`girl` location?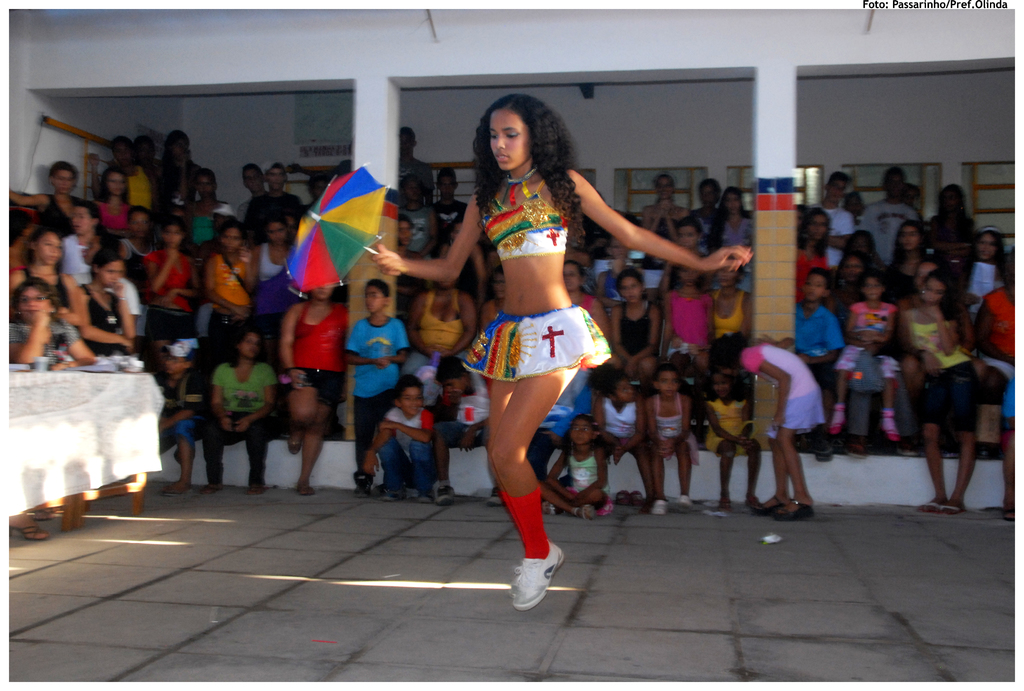
l=792, t=207, r=833, b=300
